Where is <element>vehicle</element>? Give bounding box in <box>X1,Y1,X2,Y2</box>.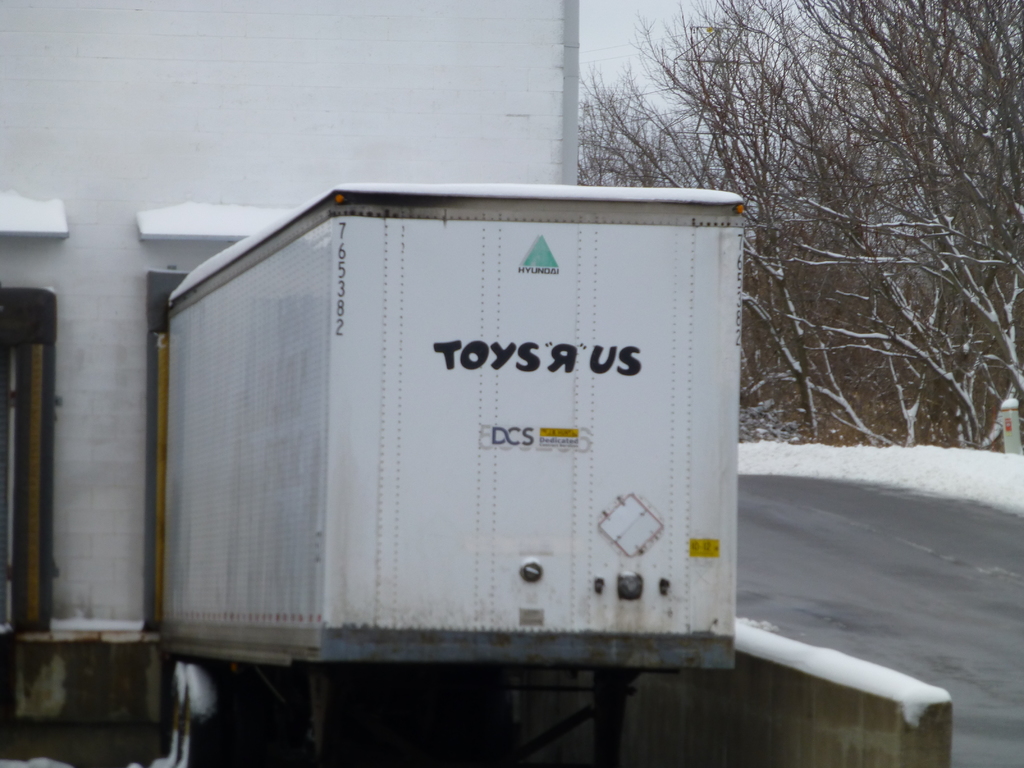
<box>128,147,767,726</box>.
